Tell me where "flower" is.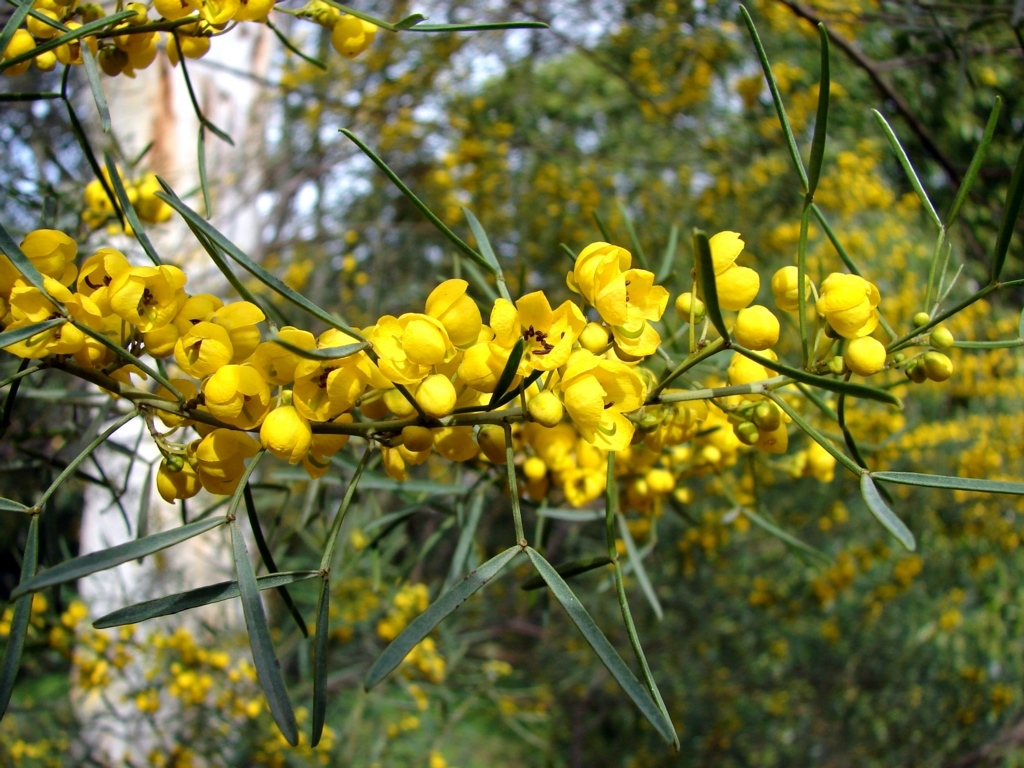
"flower" is at [803, 251, 893, 338].
